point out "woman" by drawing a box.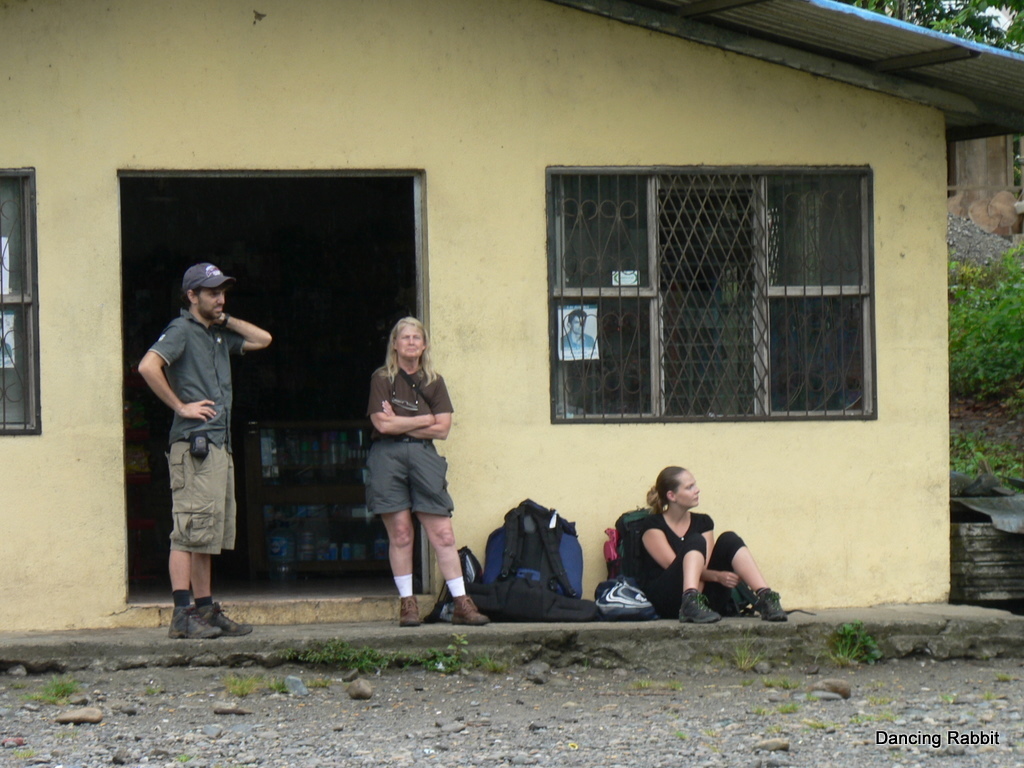
<box>642,464,788,625</box>.
